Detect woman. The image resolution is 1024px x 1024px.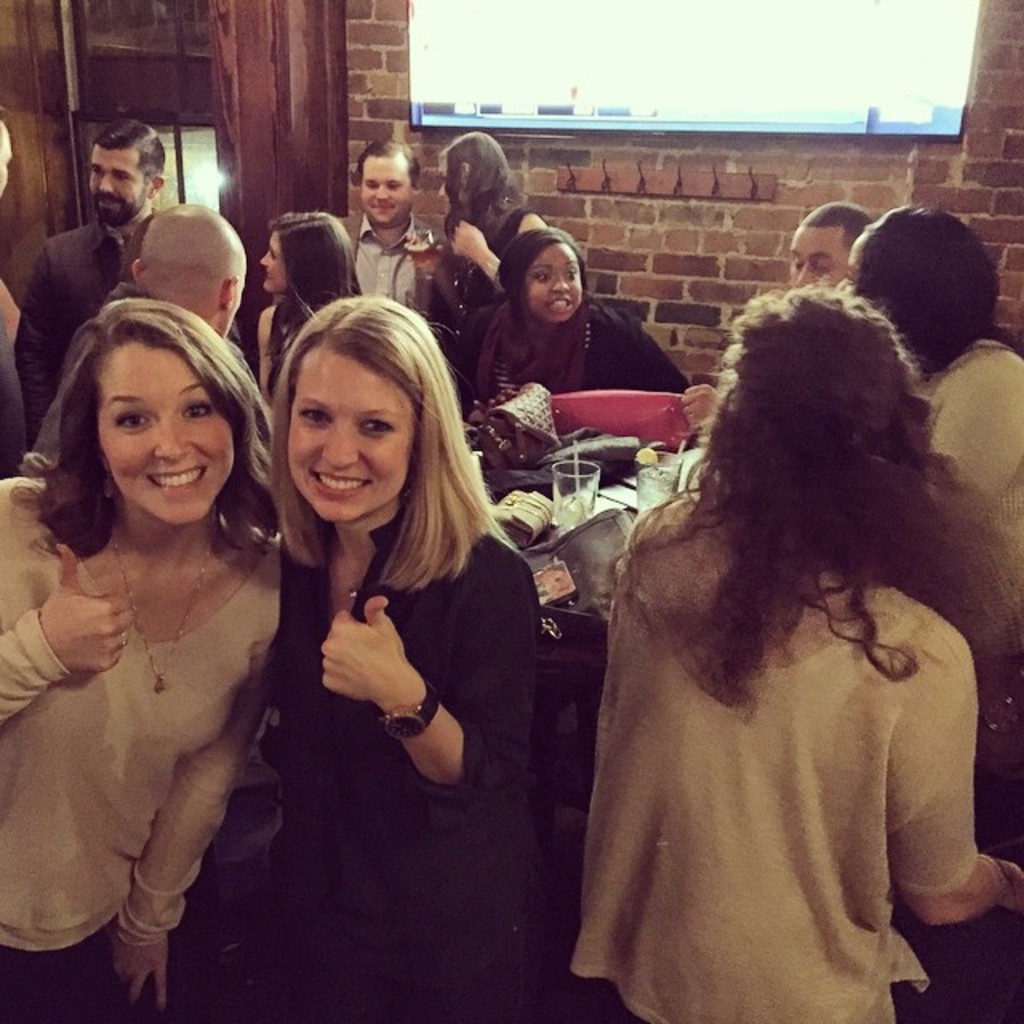
(432,126,560,362).
